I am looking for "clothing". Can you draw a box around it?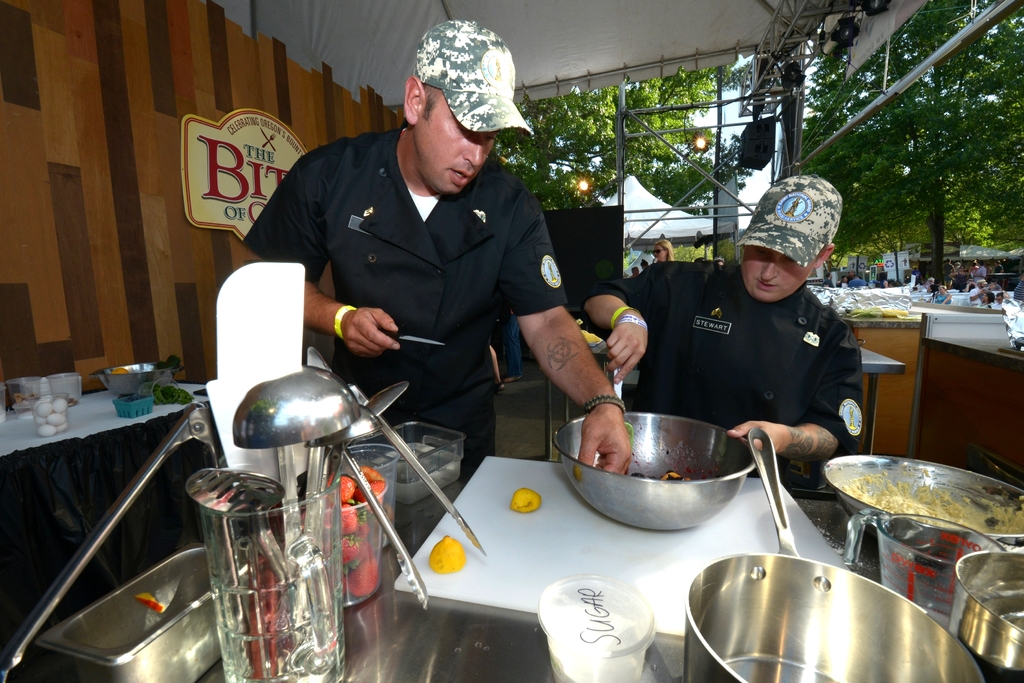
Sure, the bounding box is region(501, 309, 526, 377).
